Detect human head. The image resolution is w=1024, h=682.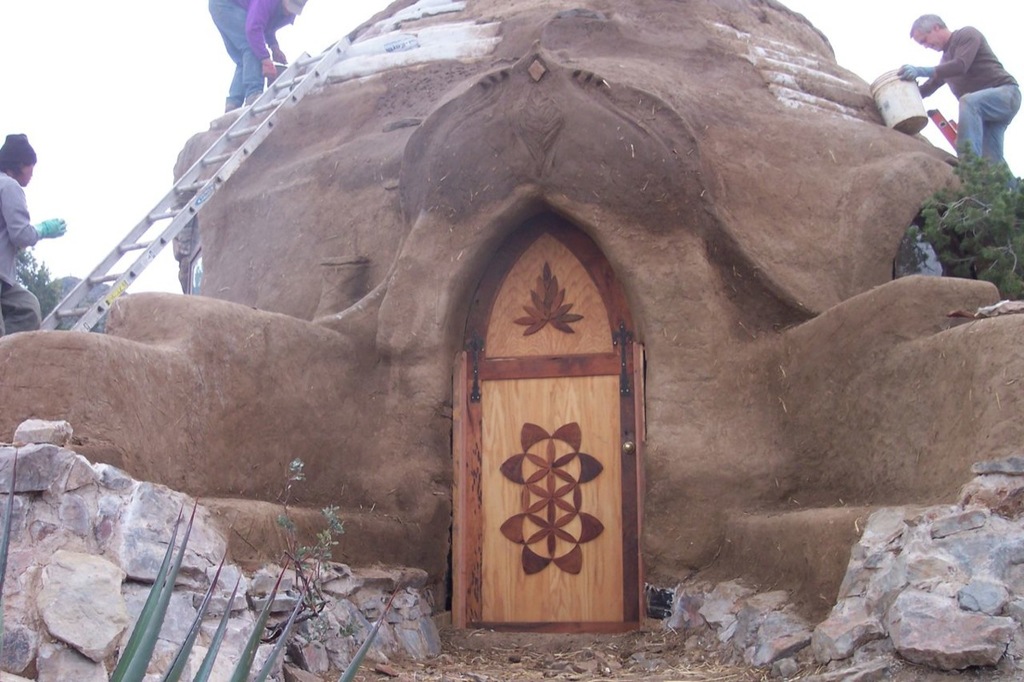
<region>907, 15, 954, 50</region>.
